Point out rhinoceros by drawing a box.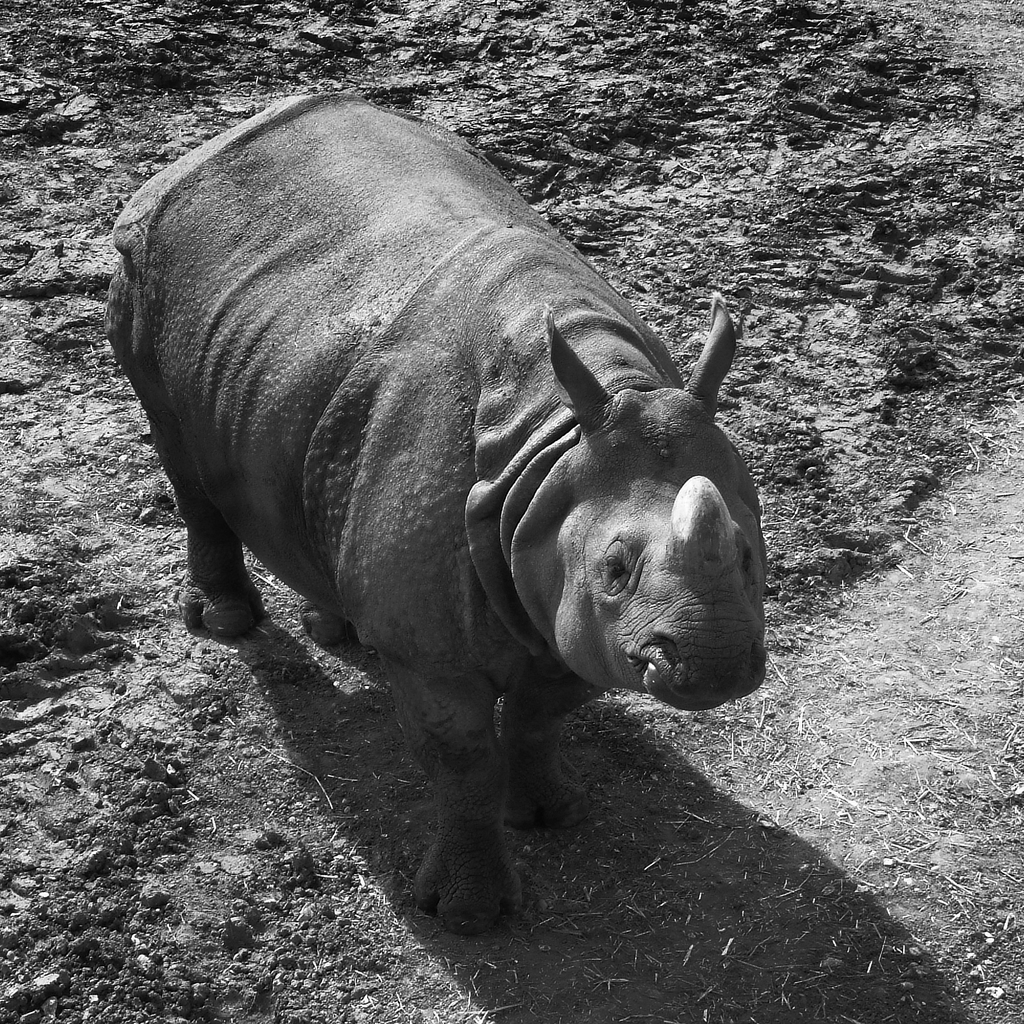
[102,88,767,931].
